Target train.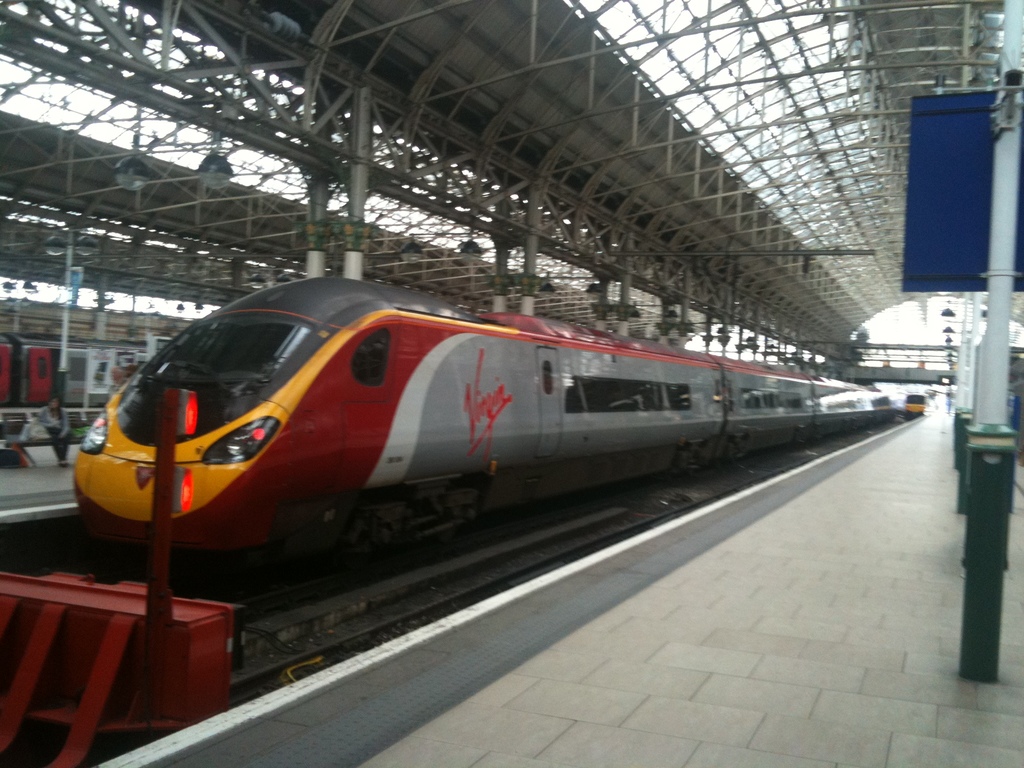
Target region: (left=0, top=333, right=164, bottom=408).
